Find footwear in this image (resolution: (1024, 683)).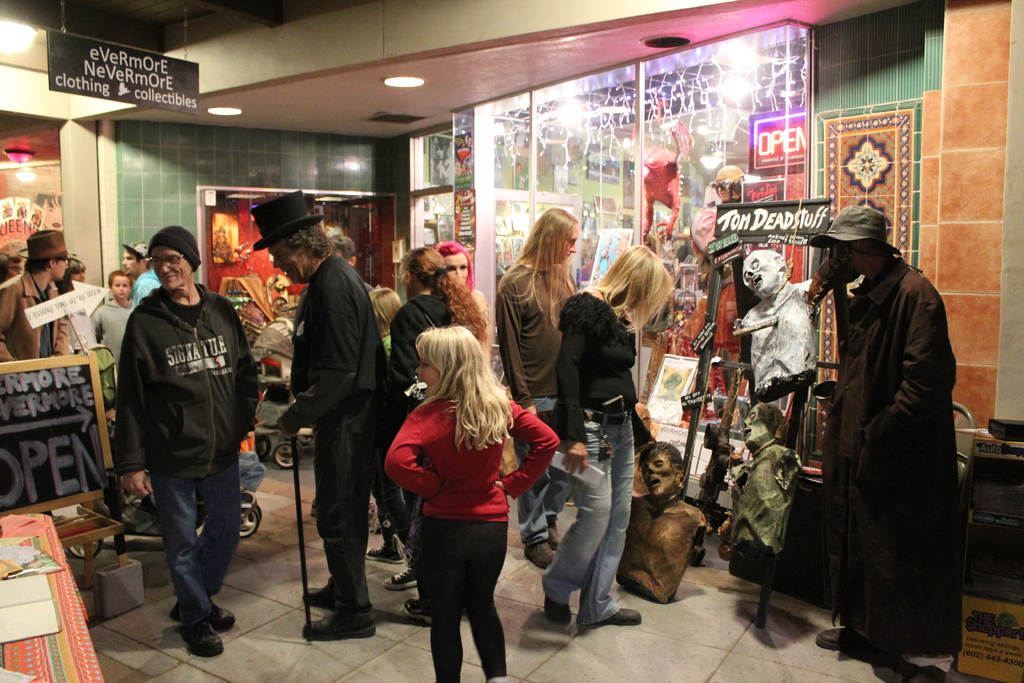
locate(170, 595, 238, 633).
